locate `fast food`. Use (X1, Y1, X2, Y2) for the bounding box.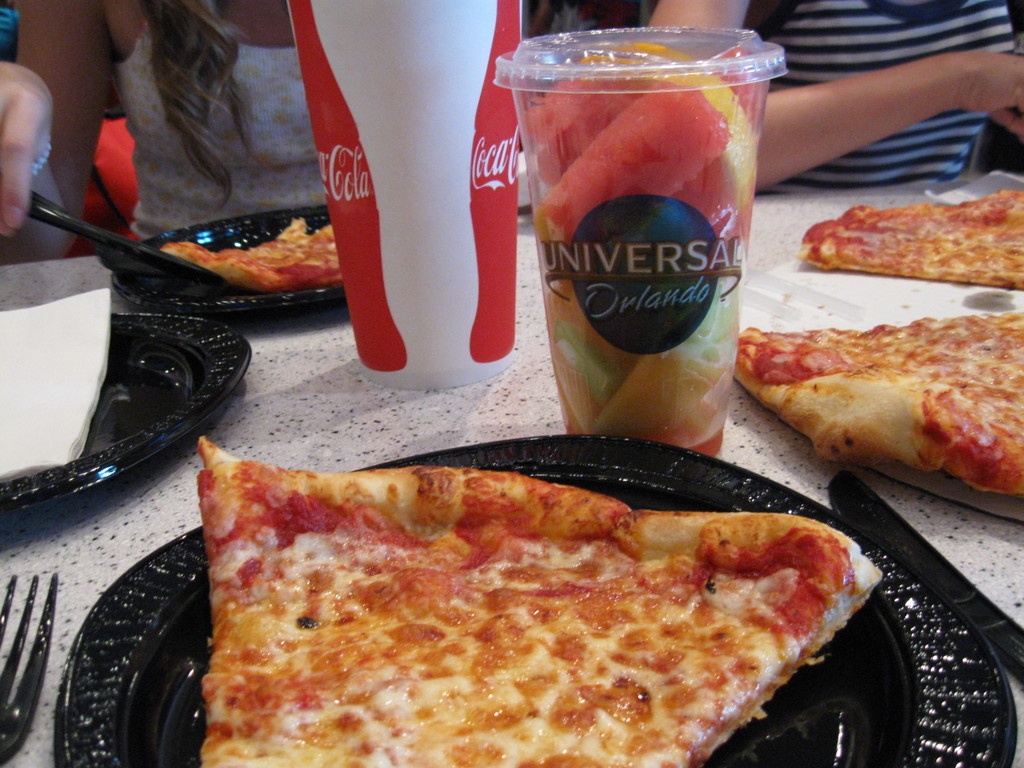
(198, 437, 891, 767).
